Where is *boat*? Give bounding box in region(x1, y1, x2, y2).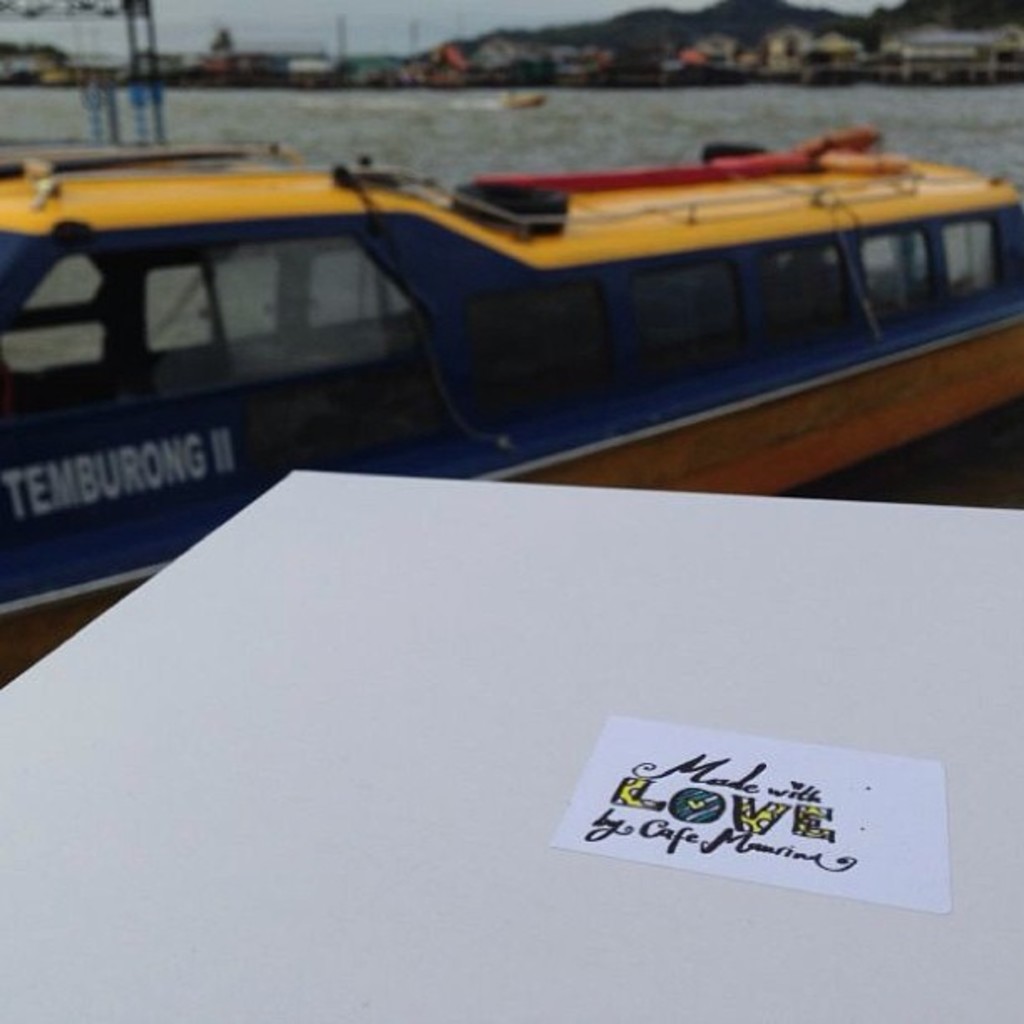
region(0, 110, 1023, 788).
